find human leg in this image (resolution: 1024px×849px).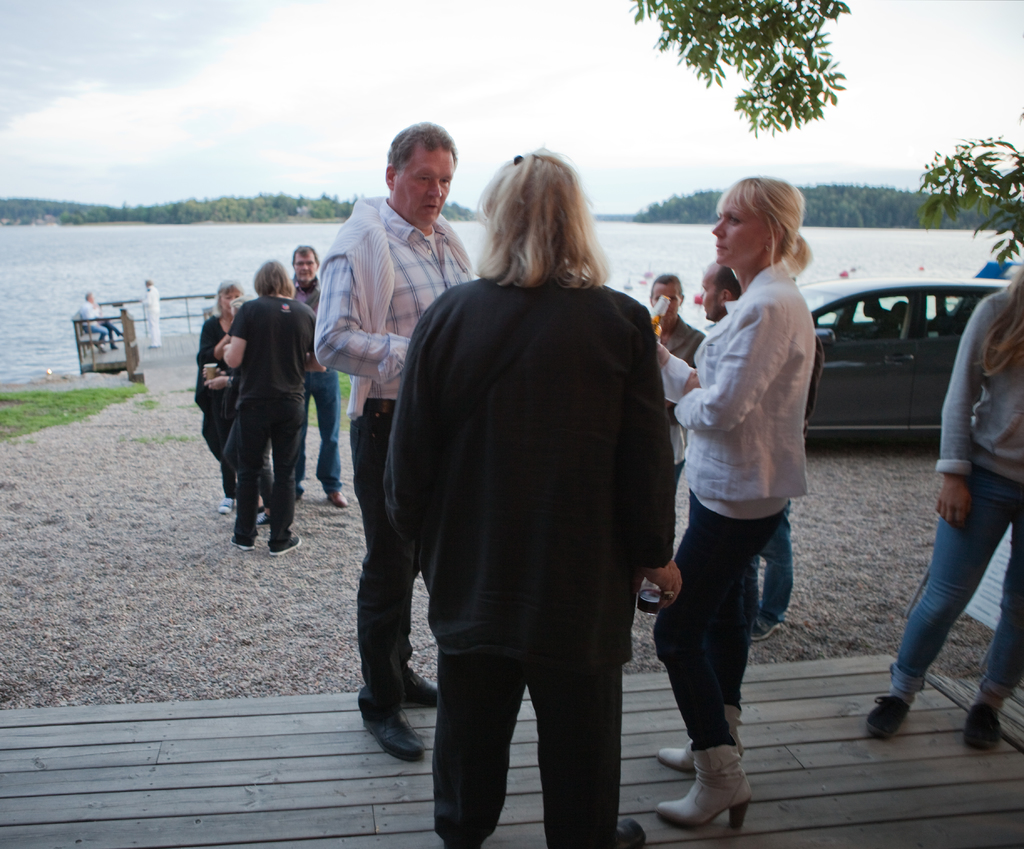
left=547, top=706, right=659, bottom=848.
